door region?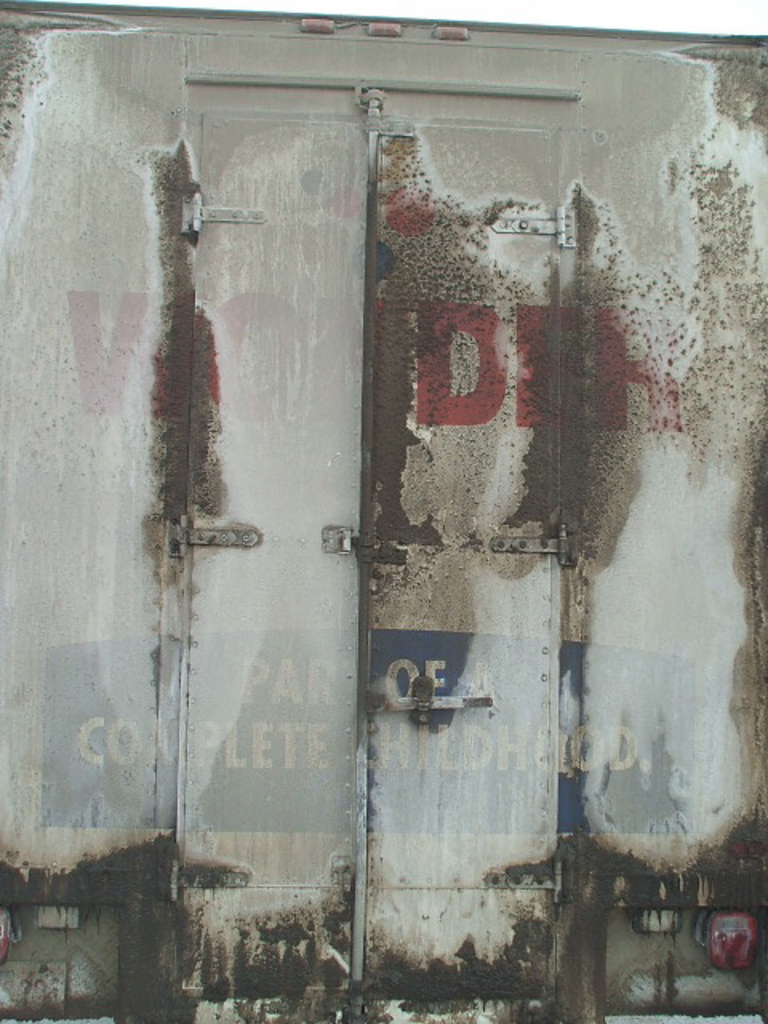
(x1=176, y1=99, x2=573, y2=1022)
